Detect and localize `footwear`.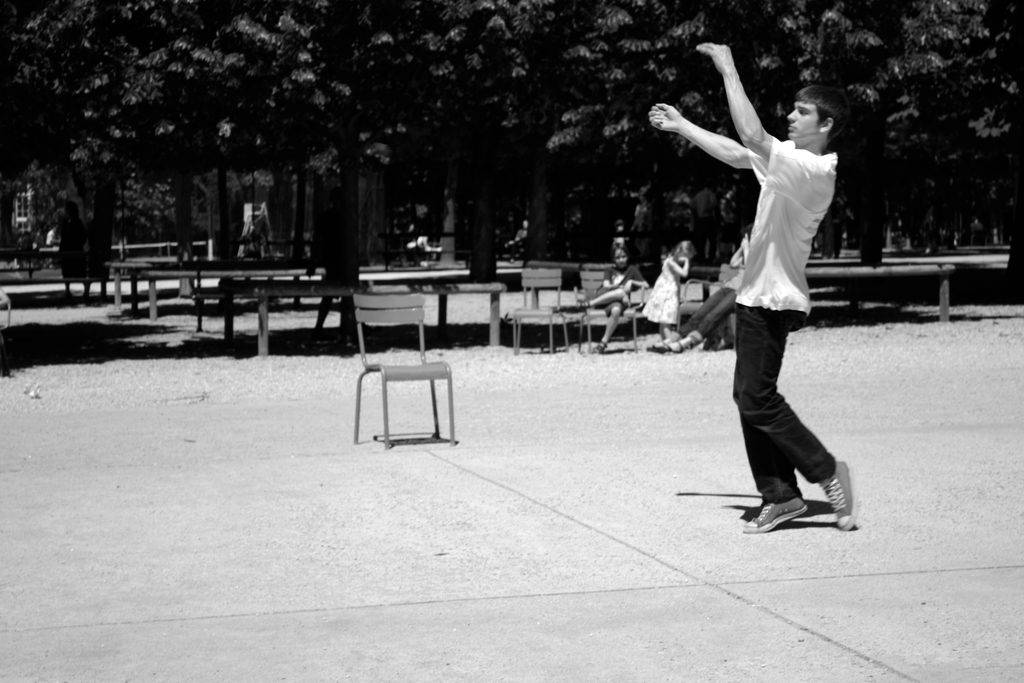
Localized at {"left": 744, "top": 499, "right": 812, "bottom": 532}.
